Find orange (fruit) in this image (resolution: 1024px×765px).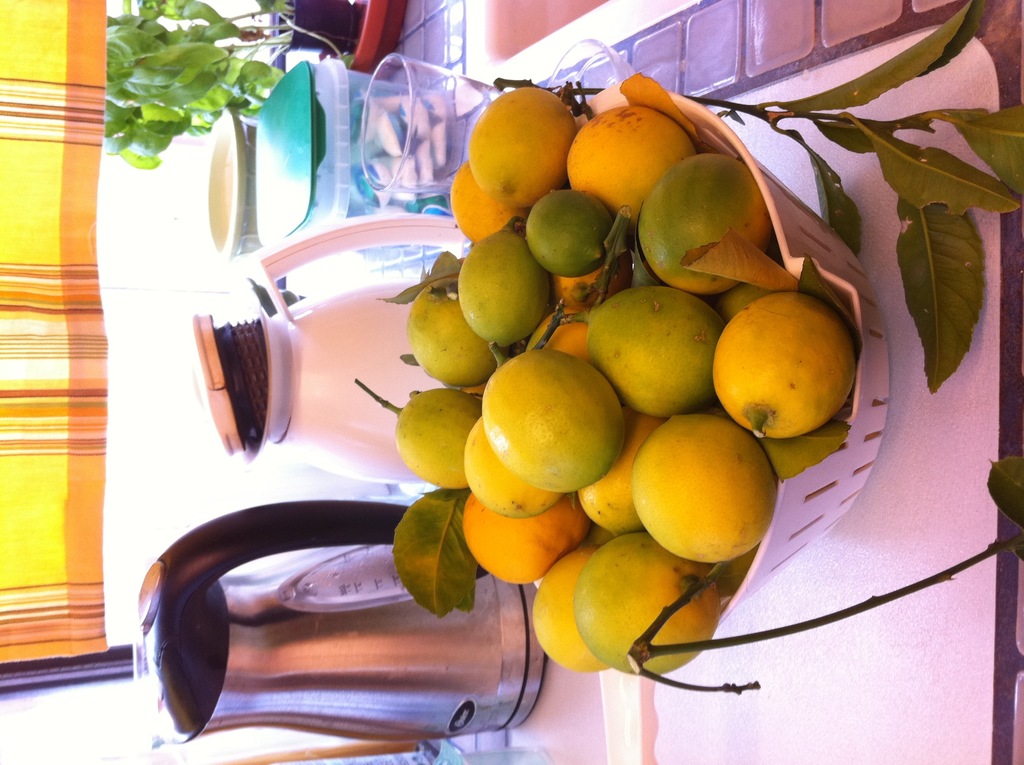
<bbox>584, 531, 714, 668</bbox>.
